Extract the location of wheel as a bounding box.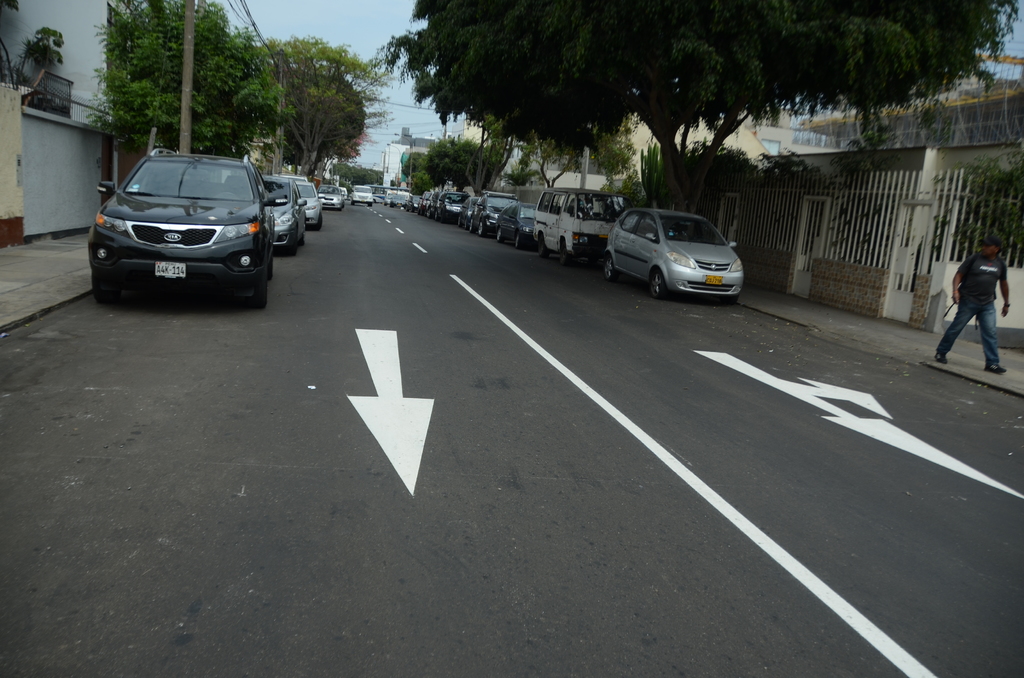
BBox(366, 200, 371, 205).
